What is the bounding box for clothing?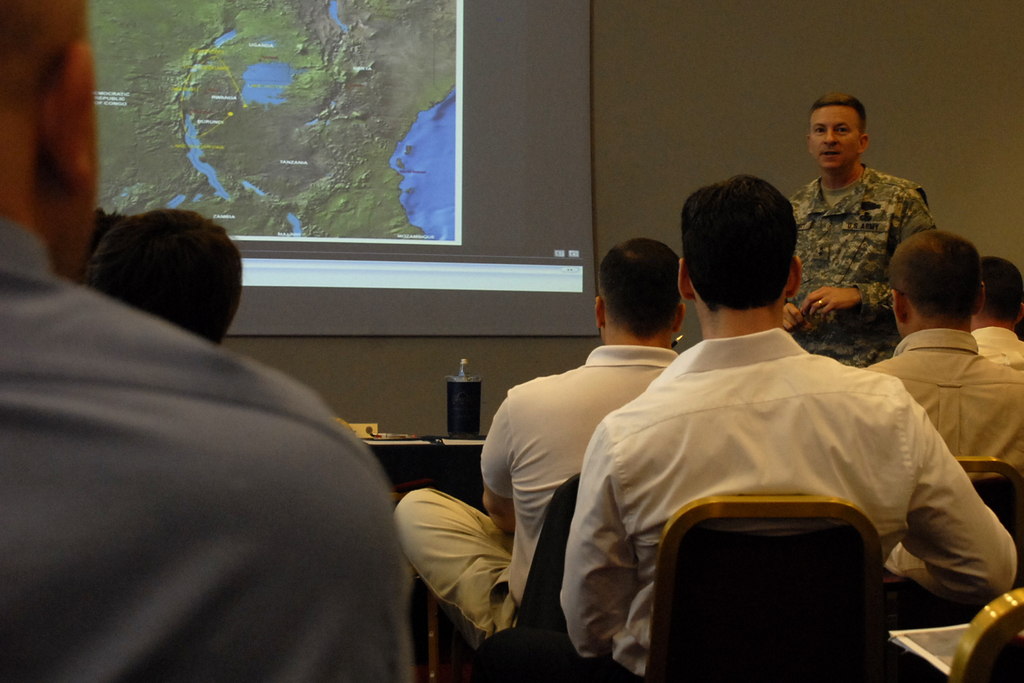
[left=853, top=326, right=1023, bottom=480].
